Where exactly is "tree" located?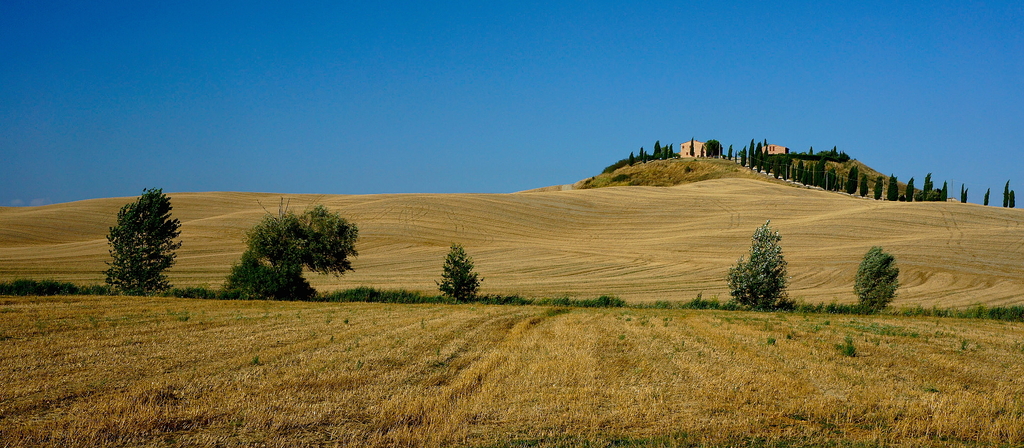
Its bounding box is Rect(884, 174, 899, 202).
